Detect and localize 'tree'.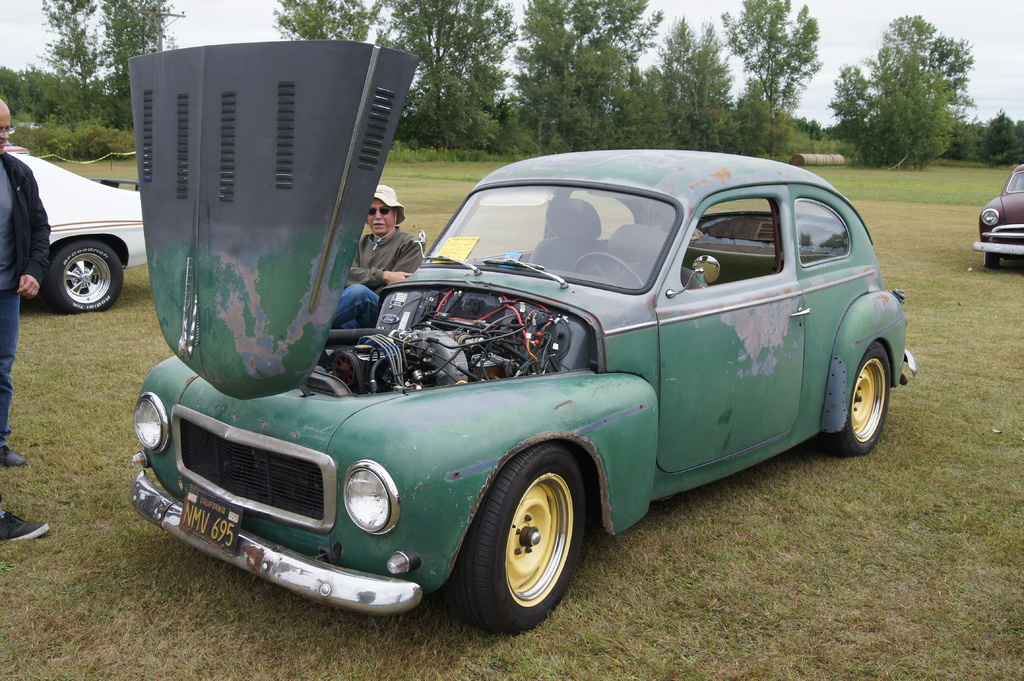
Localized at (x1=674, y1=11, x2=741, y2=157).
